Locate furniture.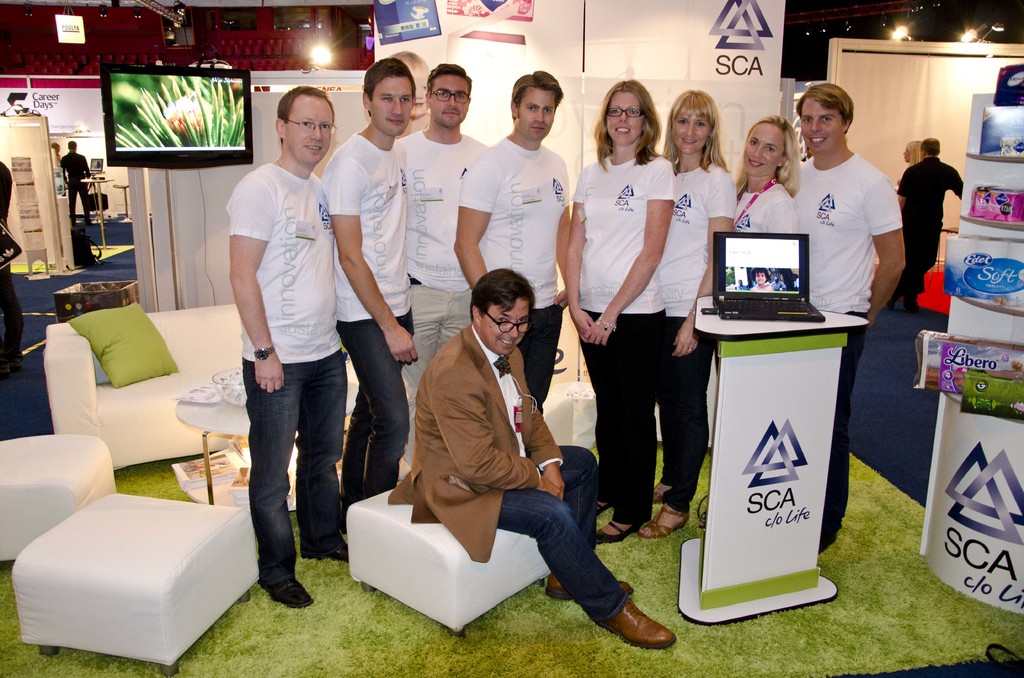
Bounding box: [left=81, top=179, right=118, bottom=251].
